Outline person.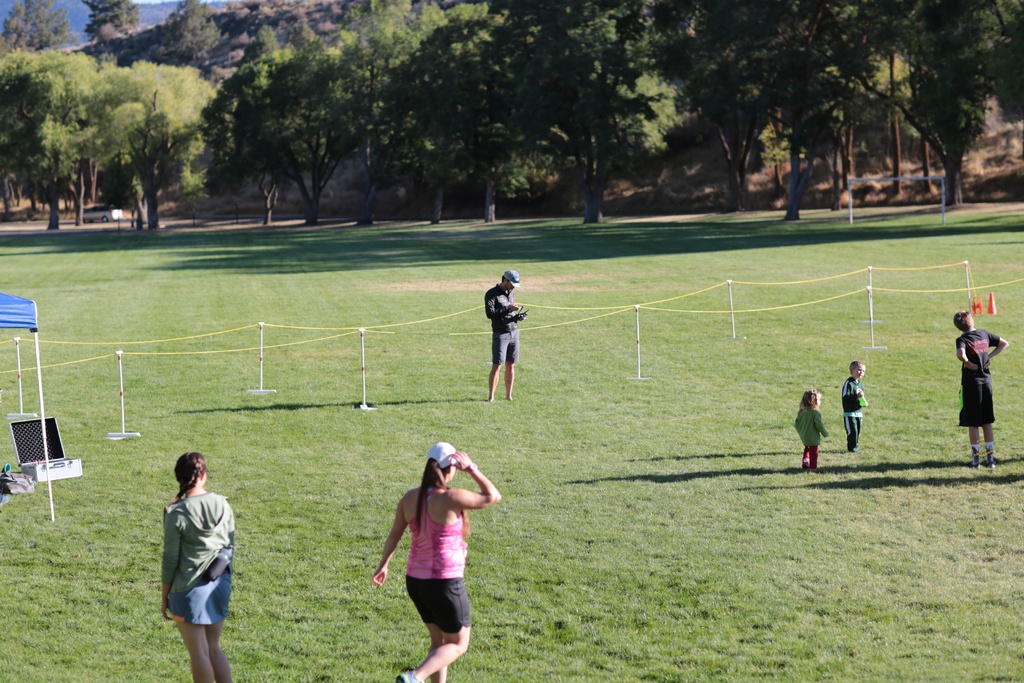
Outline: 838/354/876/449.
